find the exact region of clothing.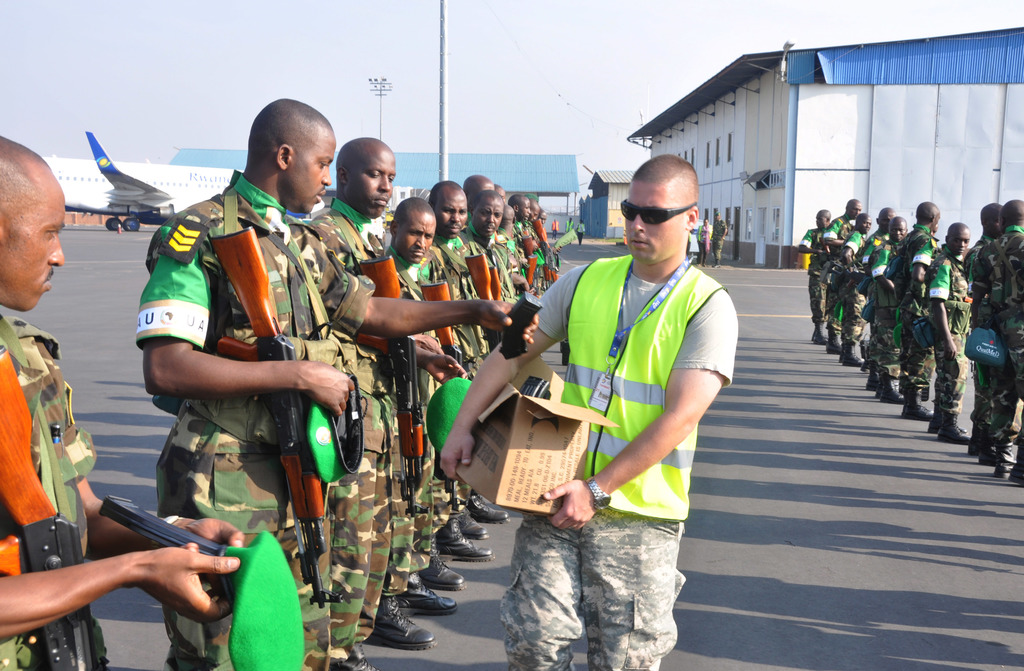
Exact region: <bbox>464, 237, 514, 345</bbox>.
